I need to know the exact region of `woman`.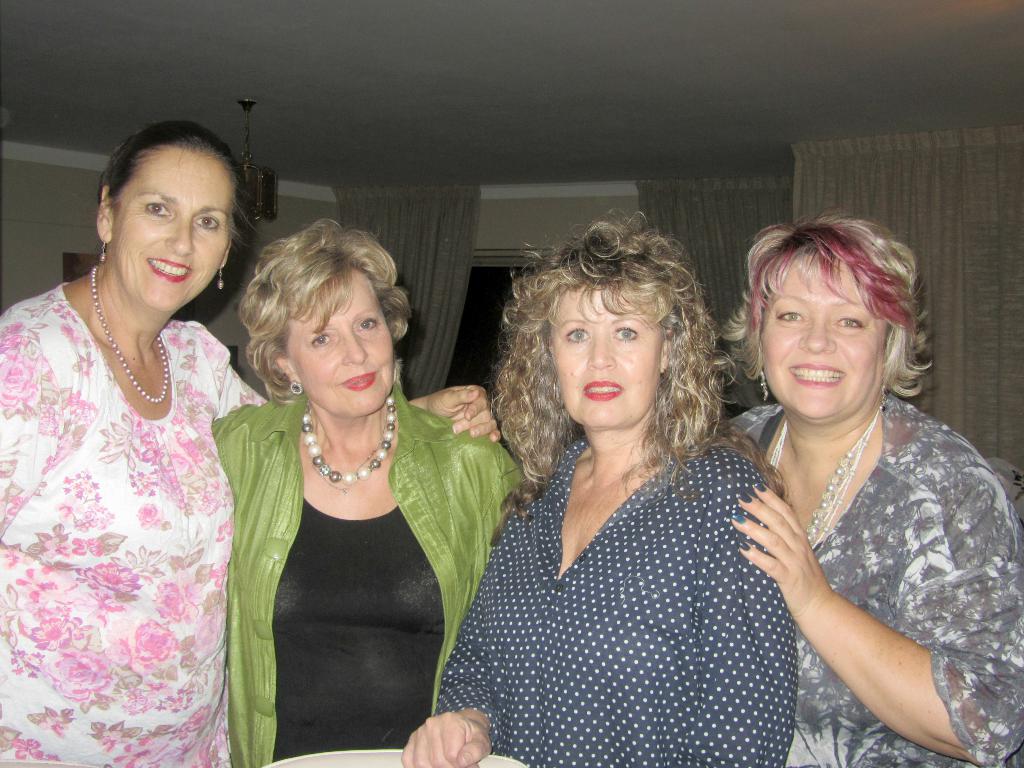
Region: {"left": 712, "top": 213, "right": 1023, "bottom": 761}.
